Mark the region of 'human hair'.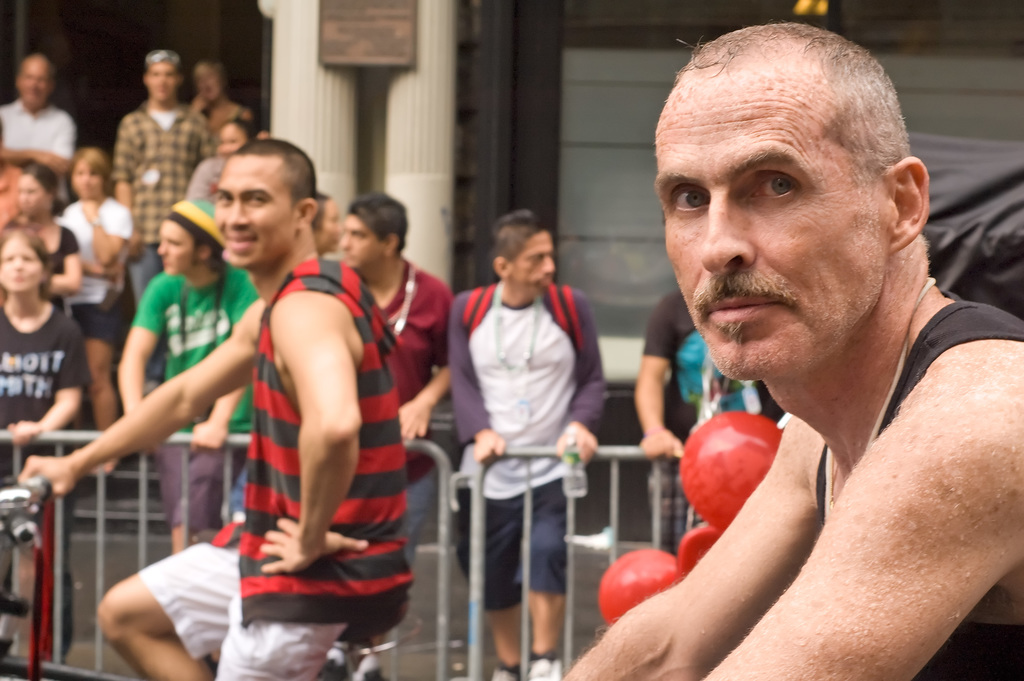
Region: detection(492, 210, 551, 275).
